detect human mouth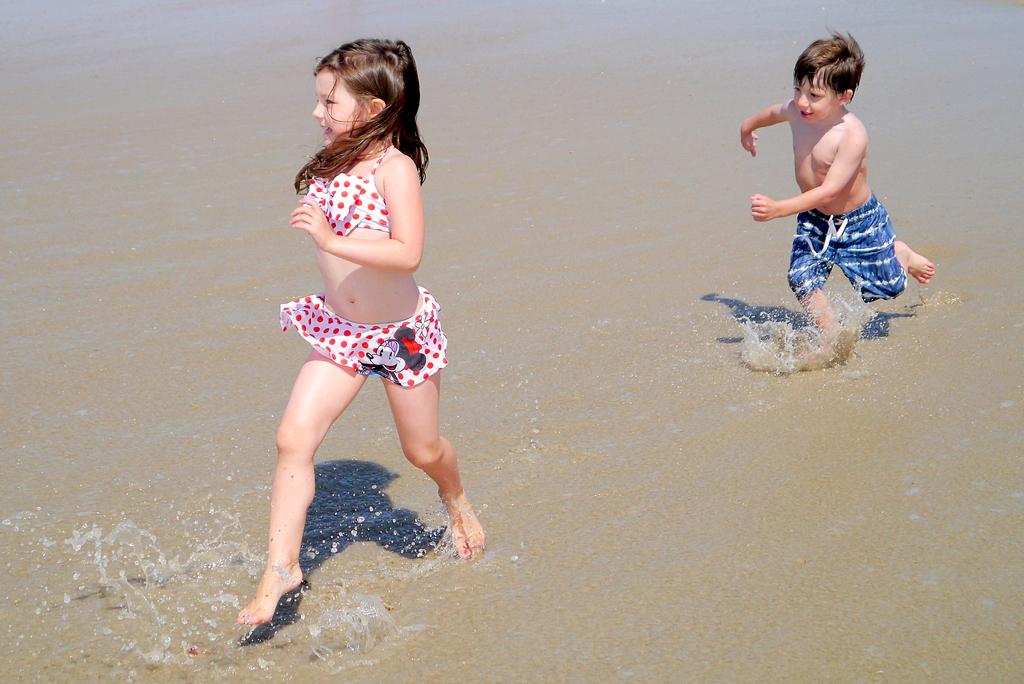
l=320, t=124, r=336, b=139
